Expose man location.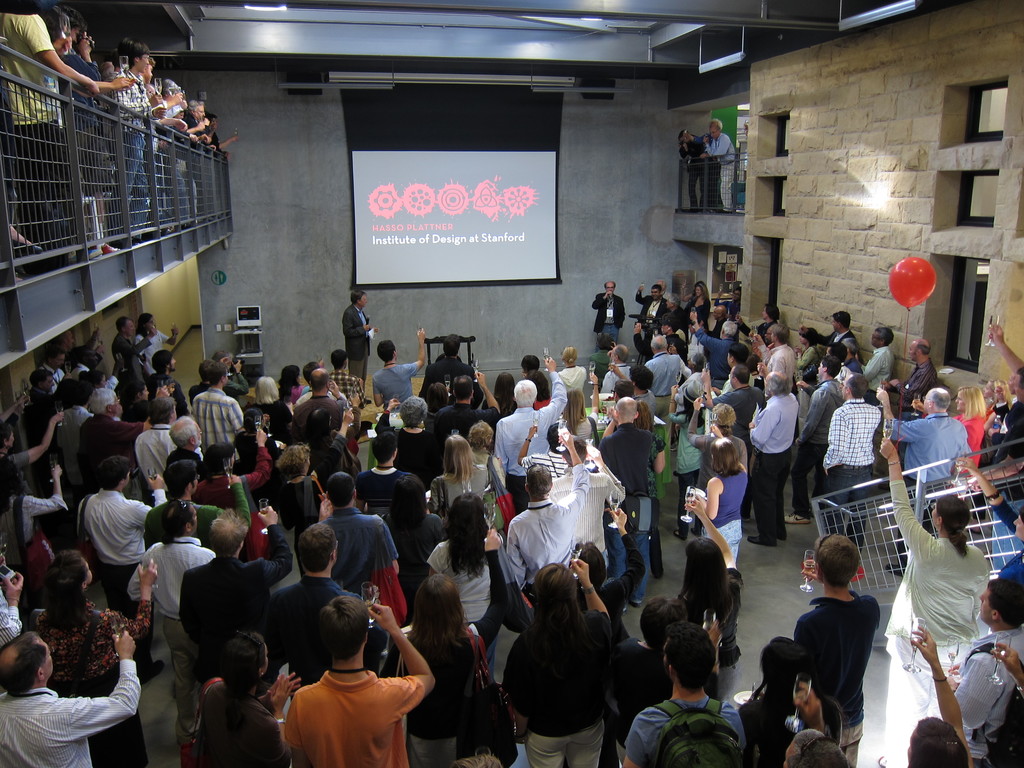
Exposed at Rect(288, 596, 429, 767).
